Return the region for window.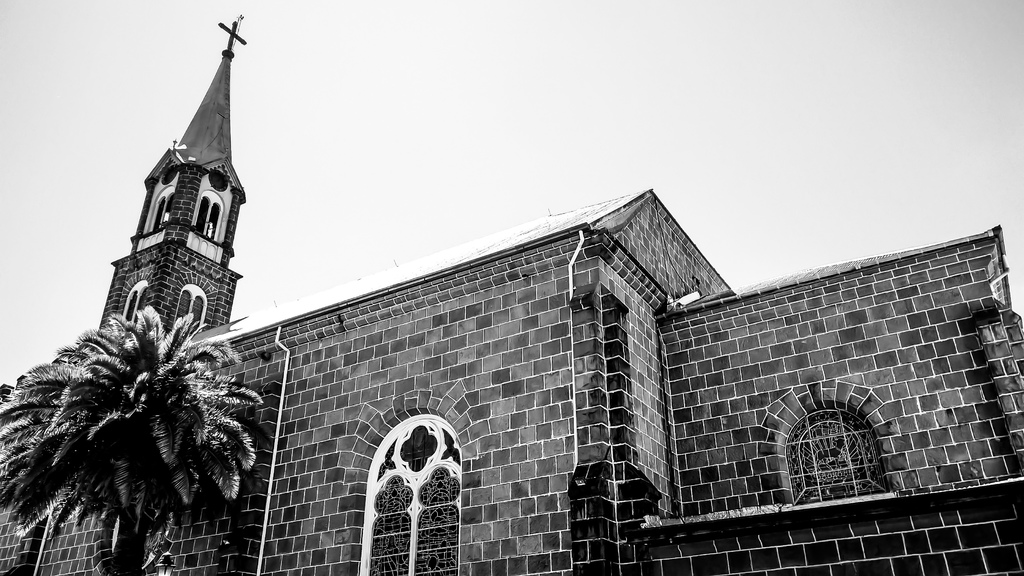
<box>144,182,174,235</box>.
